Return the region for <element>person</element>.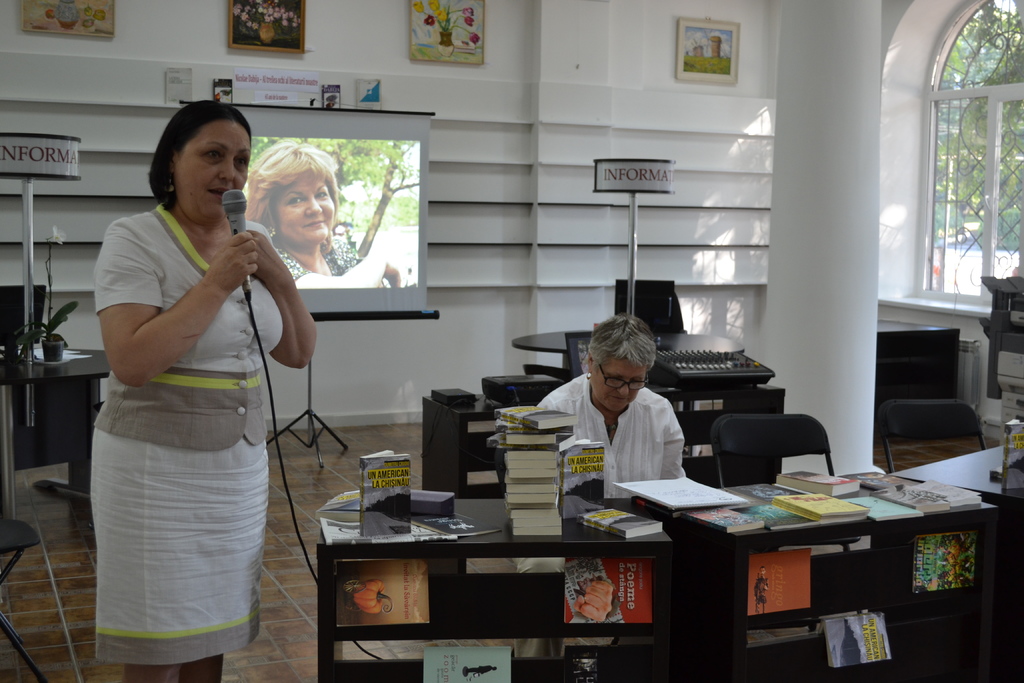
region(95, 100, 319, 682).
